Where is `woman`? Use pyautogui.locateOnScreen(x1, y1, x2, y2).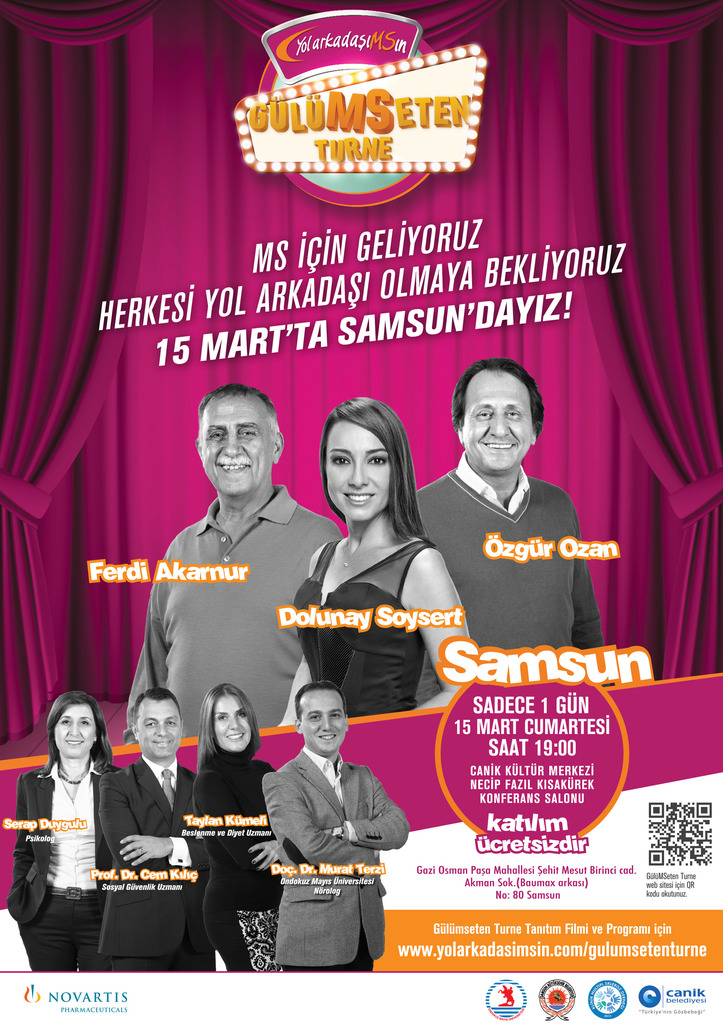
pyautogui.locateOnScreen(1, 690, 126, 971).
